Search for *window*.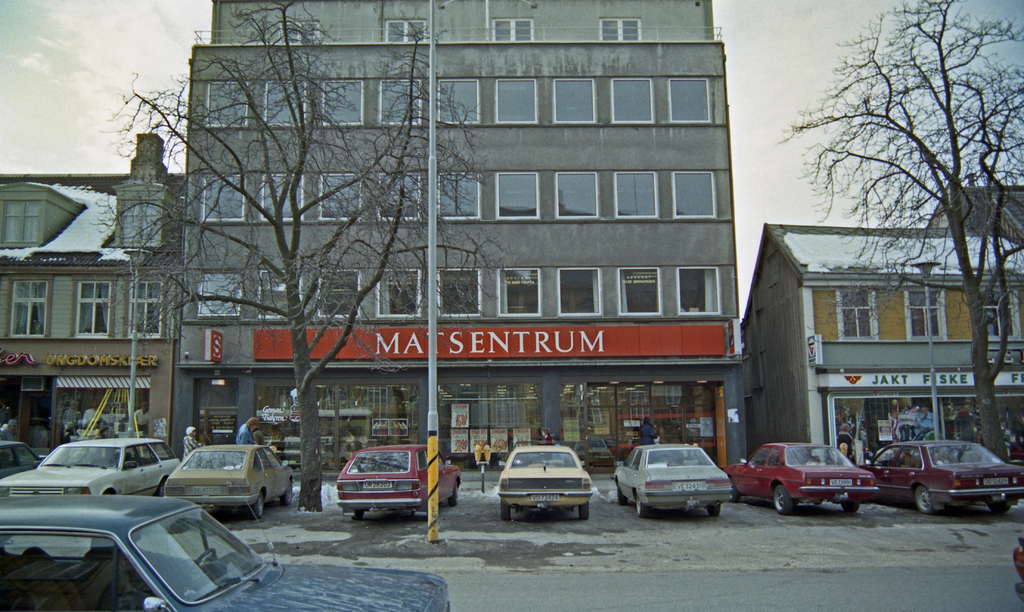
Found at (493, 174, 540, 219).
